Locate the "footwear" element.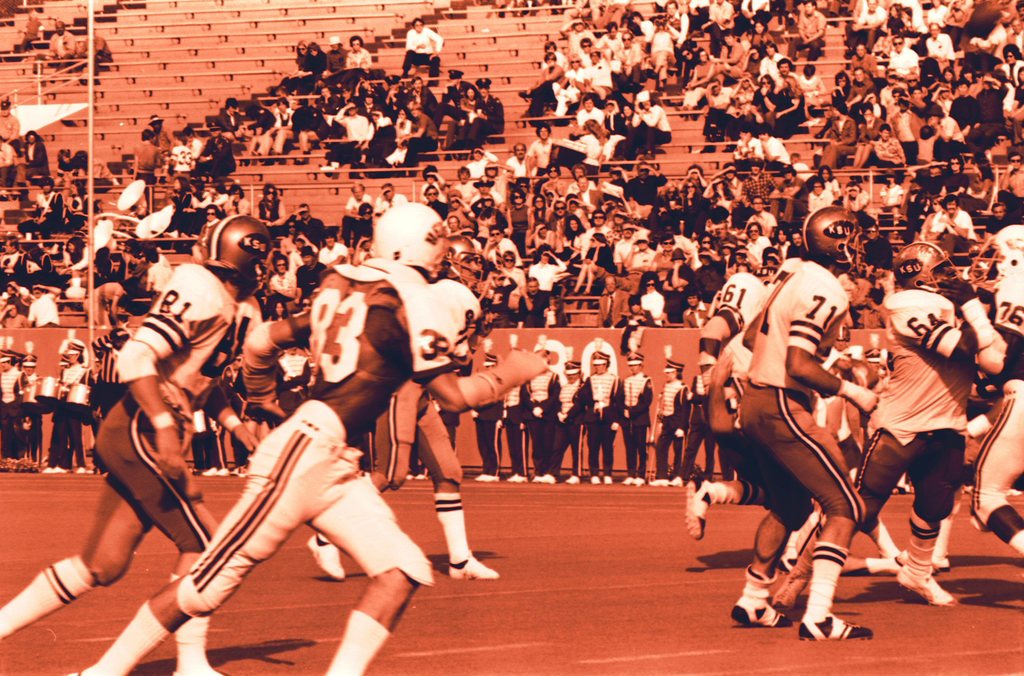
Element bbox: <region>676, 475, 684, 485</region>.
